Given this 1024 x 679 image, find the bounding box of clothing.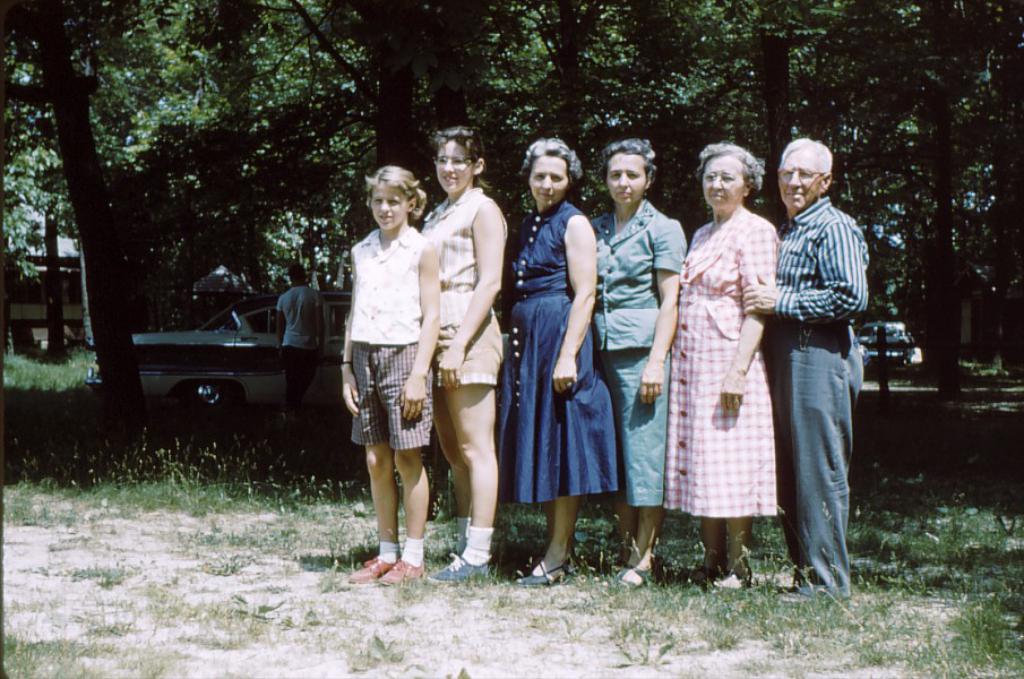
l=664, t=206, r=782, b=522.
